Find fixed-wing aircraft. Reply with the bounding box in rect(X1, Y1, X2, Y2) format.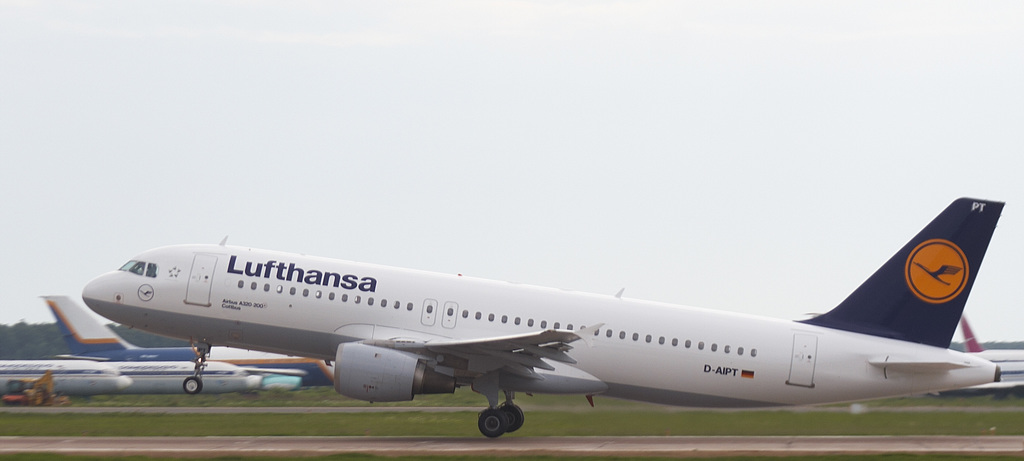
rect(99, 362, 245, 392).
